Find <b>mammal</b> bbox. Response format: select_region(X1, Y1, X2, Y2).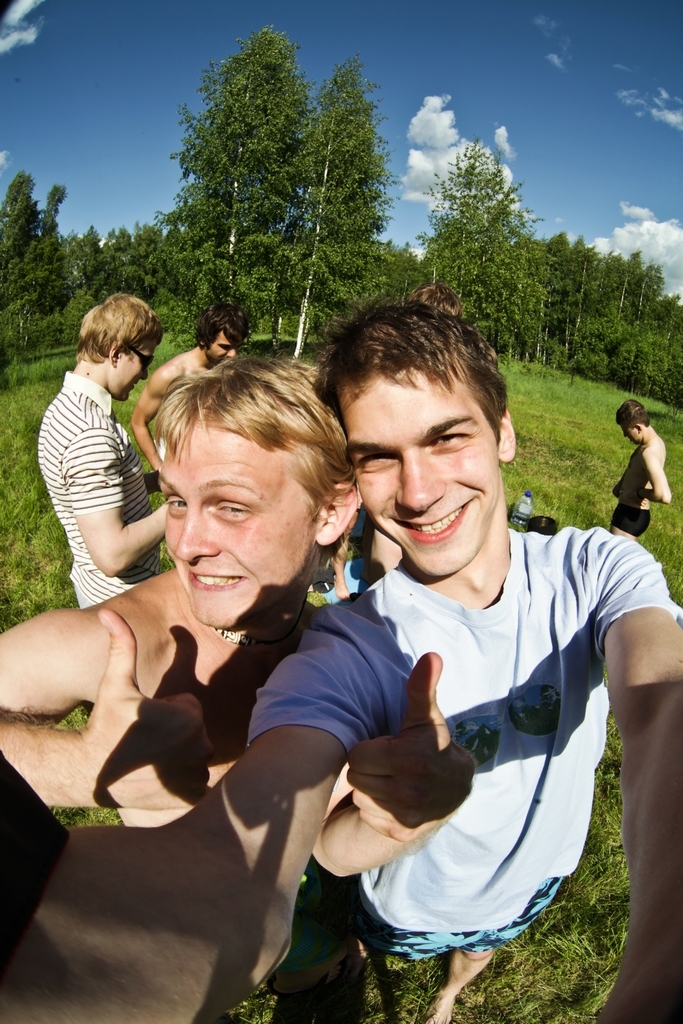
select_region(0, 290, 682, 1023).
